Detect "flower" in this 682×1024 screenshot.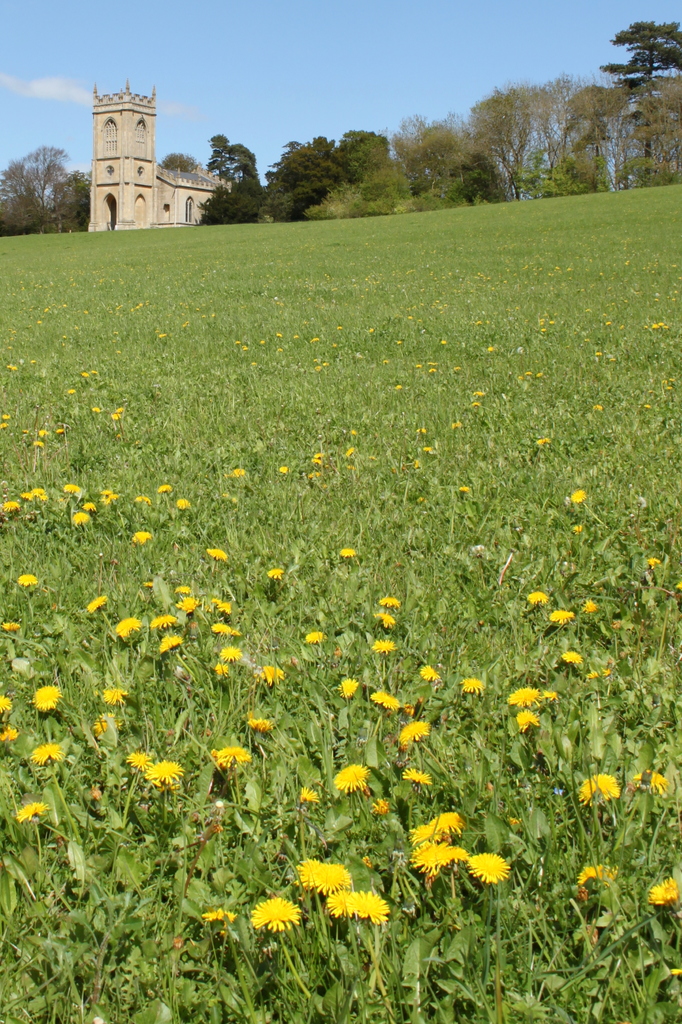
Detection: locate(548, 607, 576, 624).
